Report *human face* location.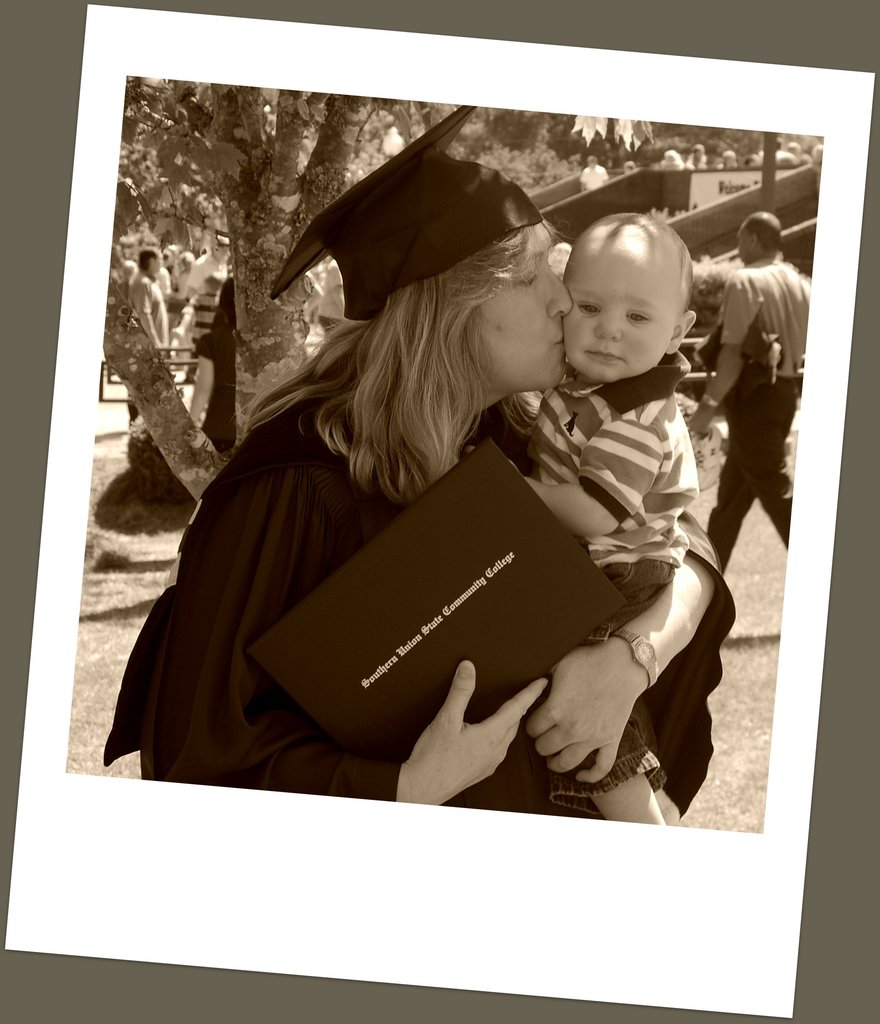
Report: x1=738, y1=219, x2=753, y2=265.
